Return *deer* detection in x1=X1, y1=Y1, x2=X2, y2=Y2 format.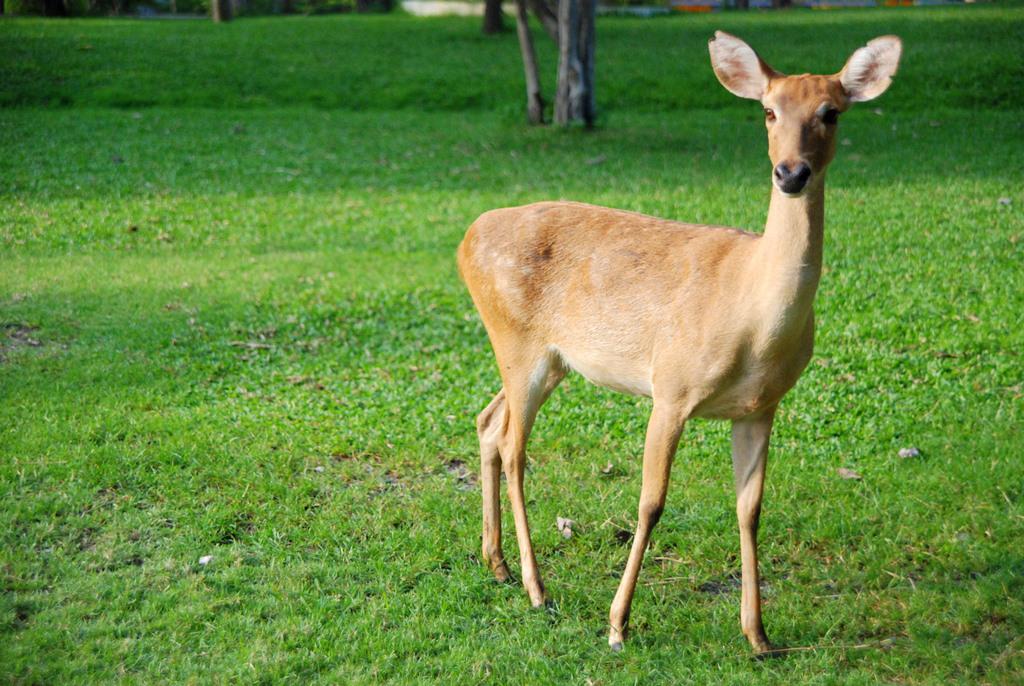
x1=453, y1=29, x2=903, y2=648.
